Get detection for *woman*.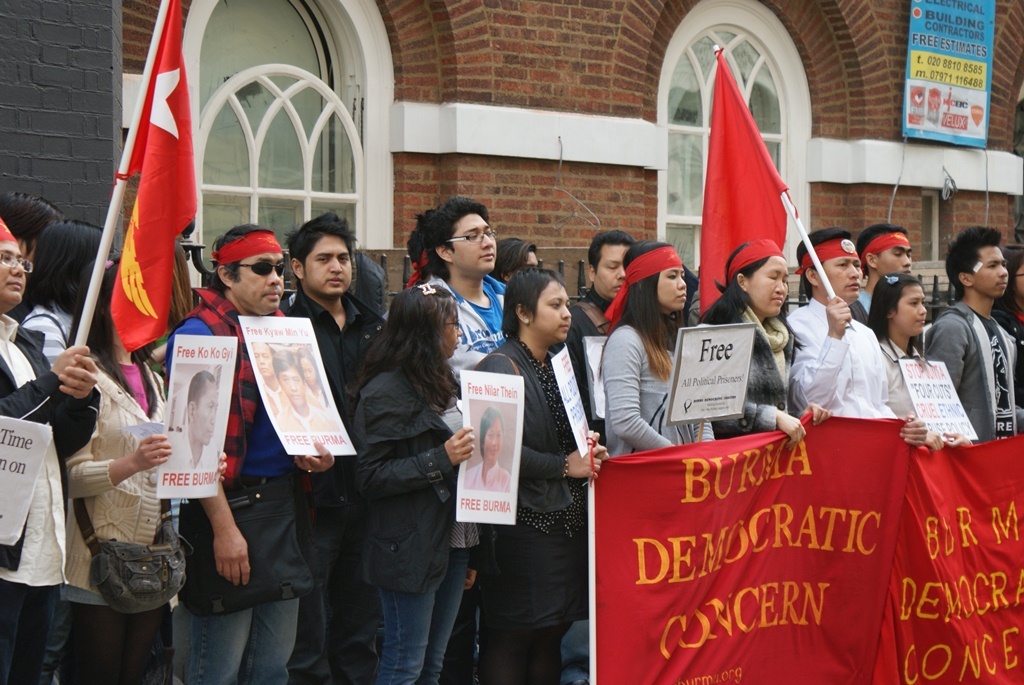
Detection: 464:260:621:684.
